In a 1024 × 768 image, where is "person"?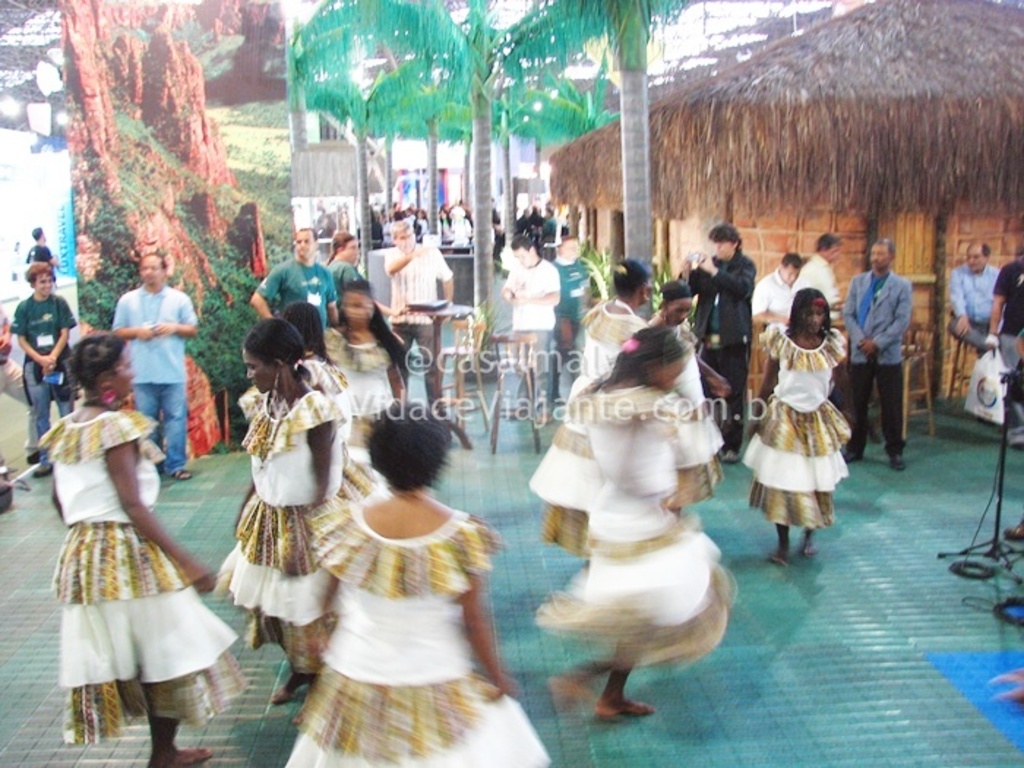
<box>652,285,727,515</box>.
